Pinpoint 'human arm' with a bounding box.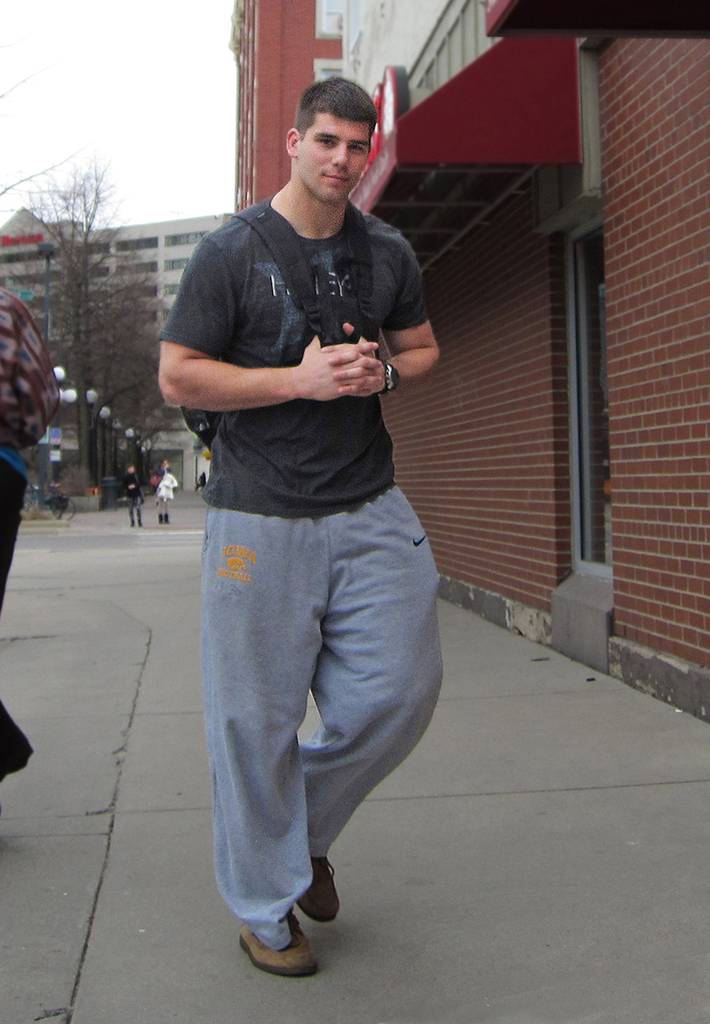
x1=326, y1=237, x2=455, y2=398.
